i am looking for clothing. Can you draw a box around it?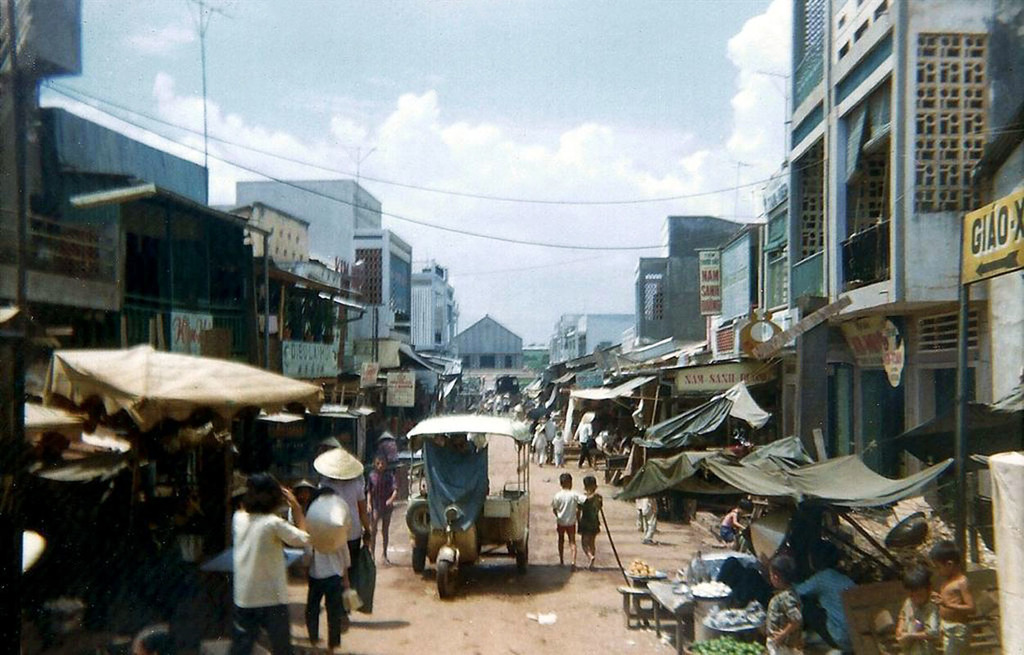
Sure, the bounding box is rect(527, 433, 548, 466).
